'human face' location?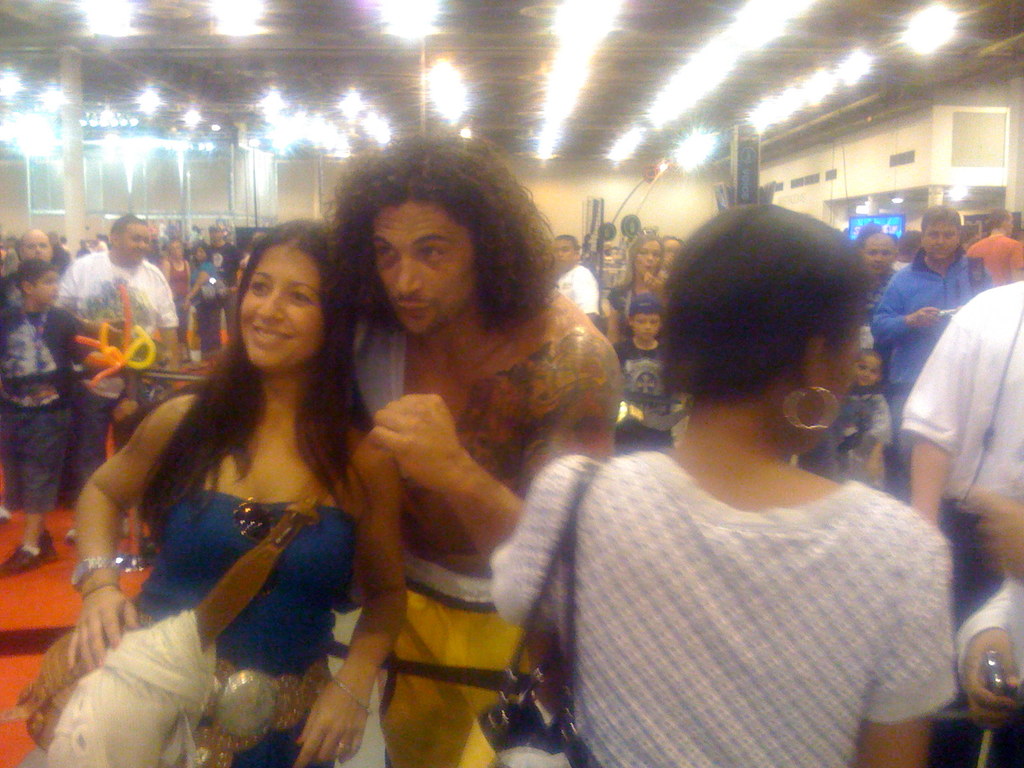
{"x1": 863, "y1": 233, "x2": 892, "y2": 274}
